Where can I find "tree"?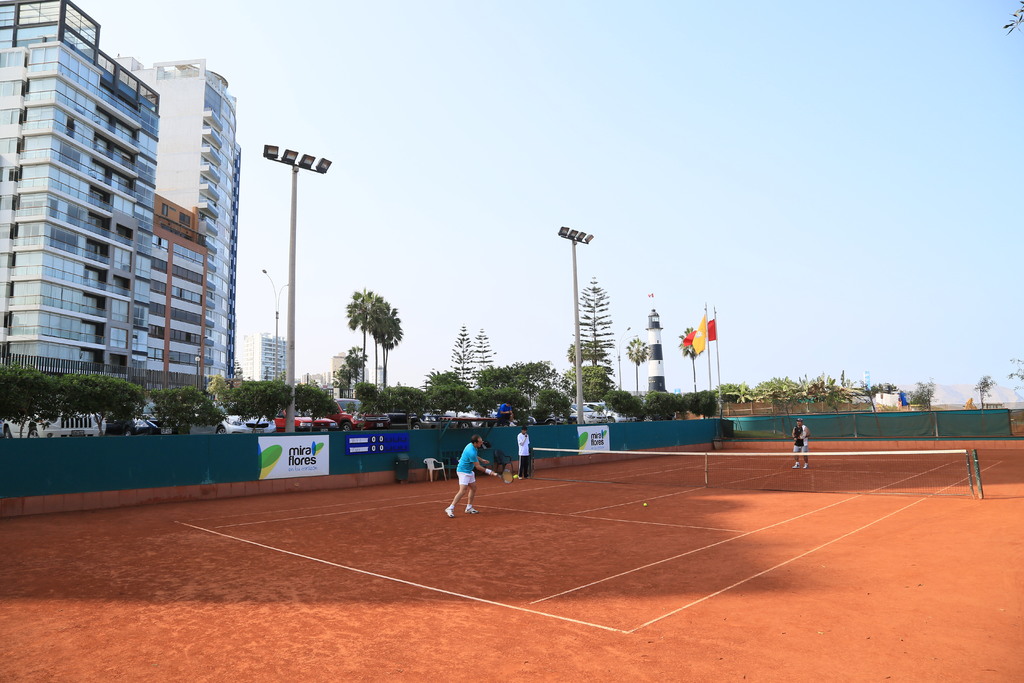
You can find it at bbox(572, 273, 612, 366).
